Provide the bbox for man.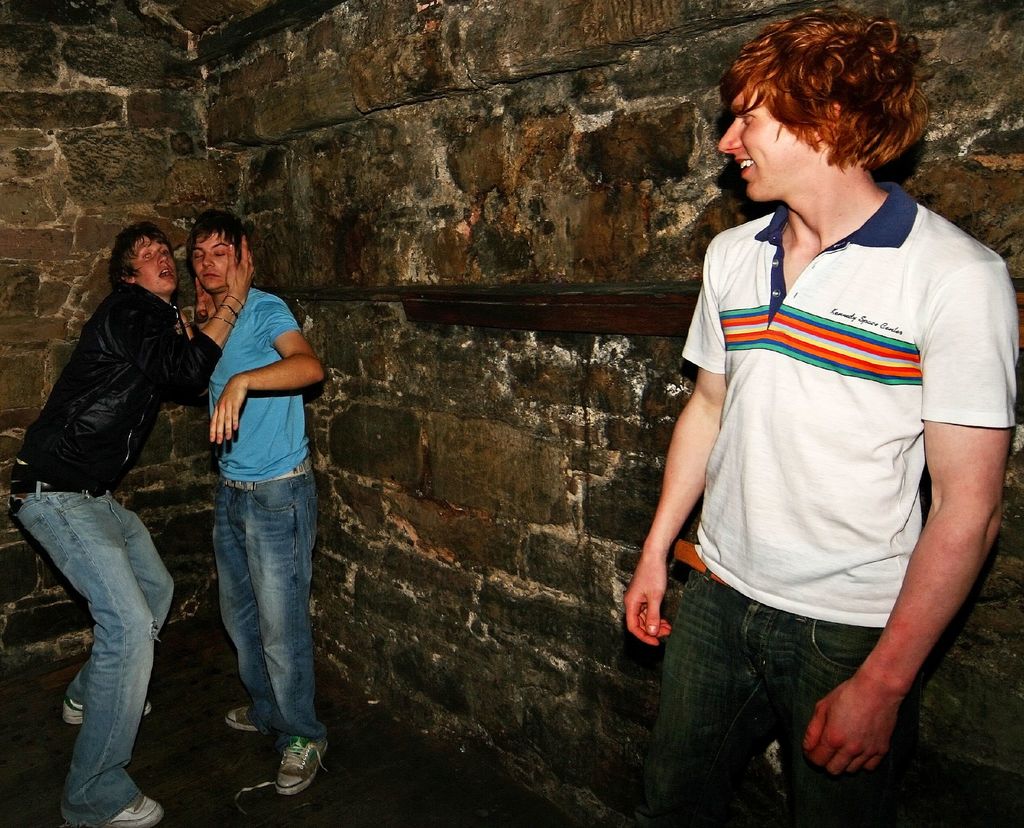
bbox=(176, 220, 335, 800).
